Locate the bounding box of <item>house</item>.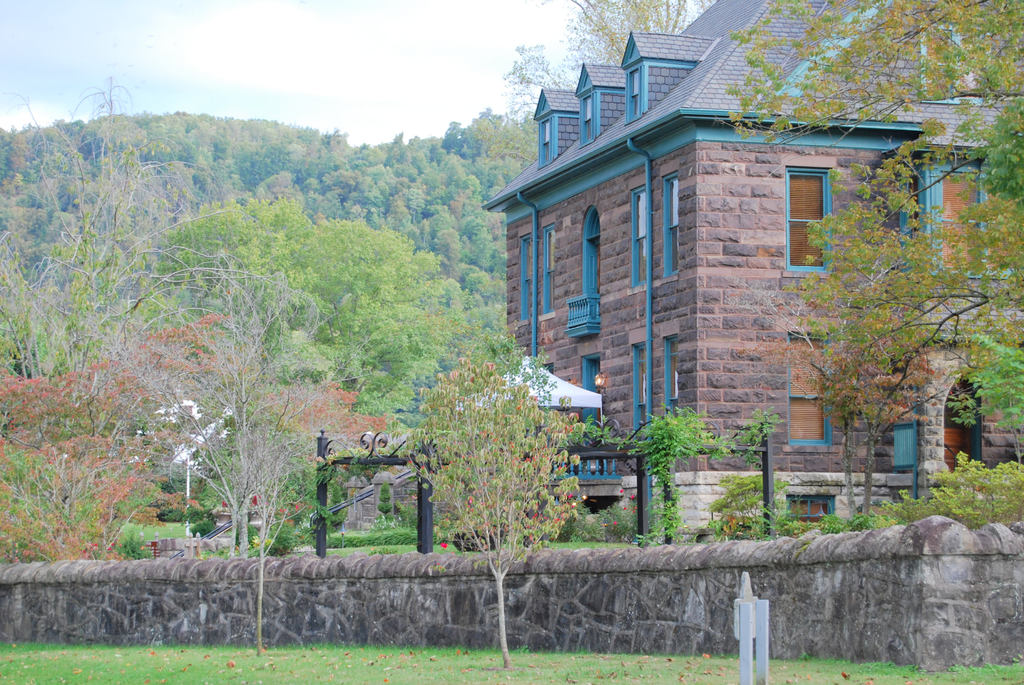
Bounding box: [left=467, top=44, right=998, bottom=552].
